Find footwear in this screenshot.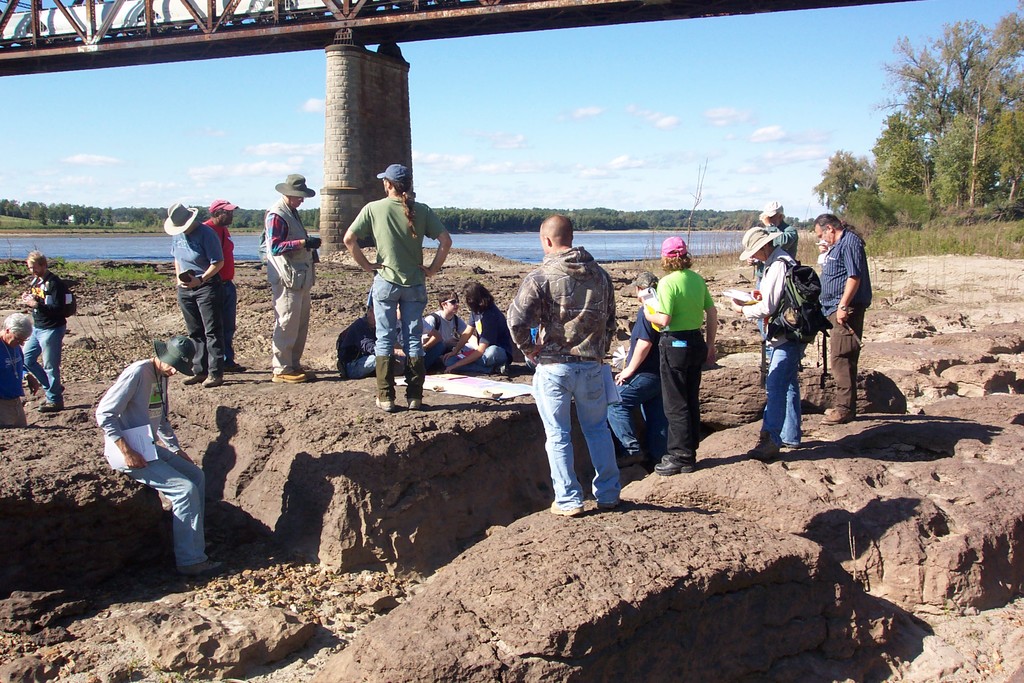
The bounding box for footwear is <region>408, 398, 424, 411</region>.
